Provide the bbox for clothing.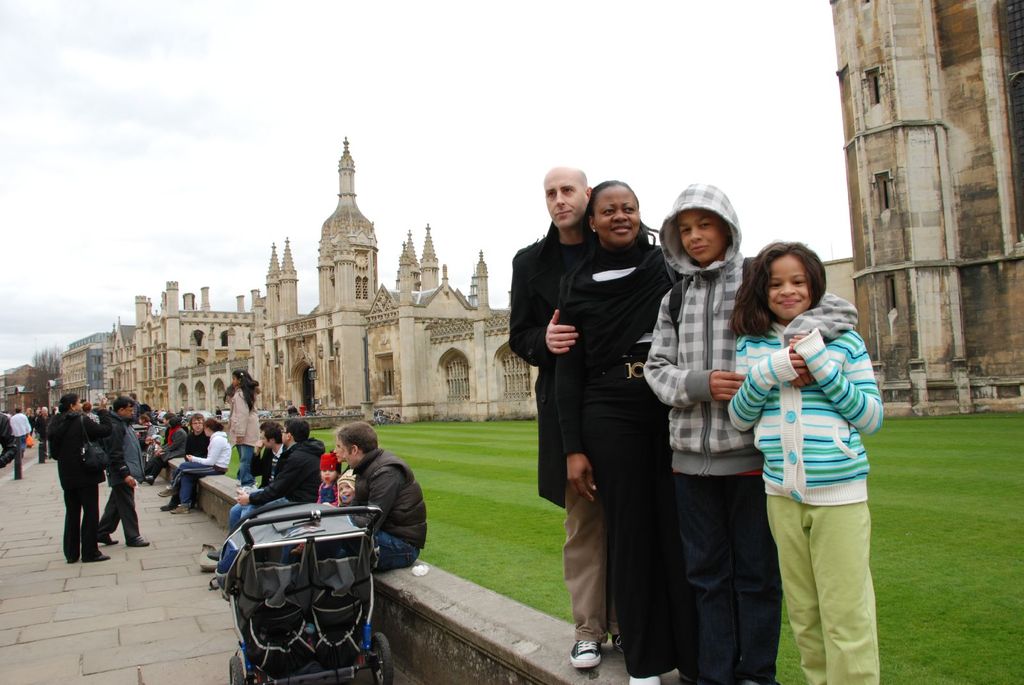
BBox(177, 435, 240, 505).
